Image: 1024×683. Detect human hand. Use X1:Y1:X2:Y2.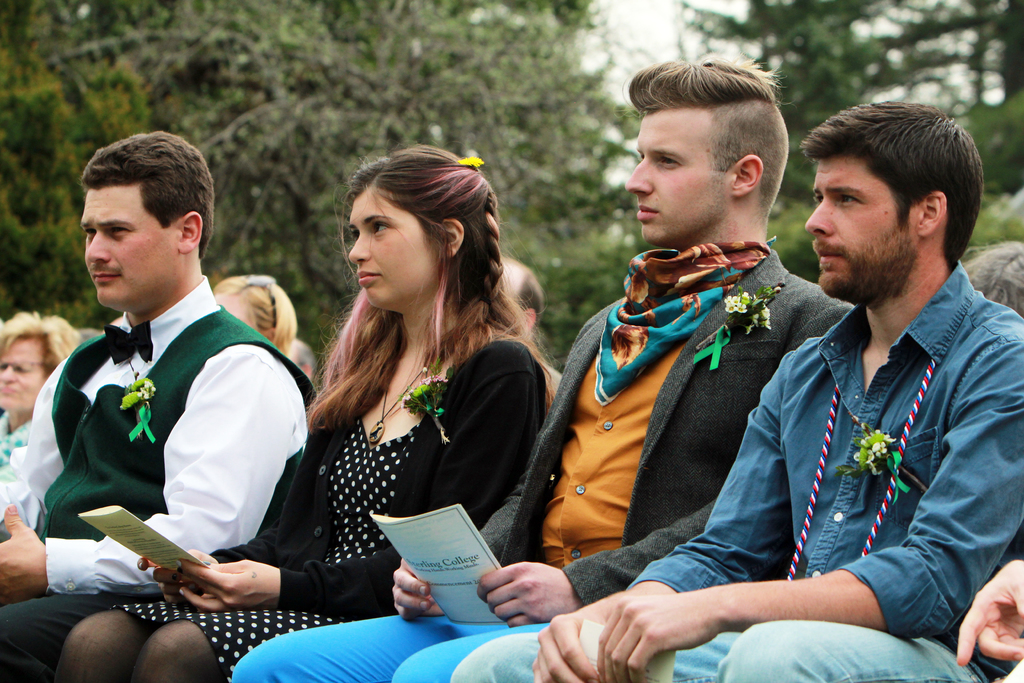
952:557:1023:668.
